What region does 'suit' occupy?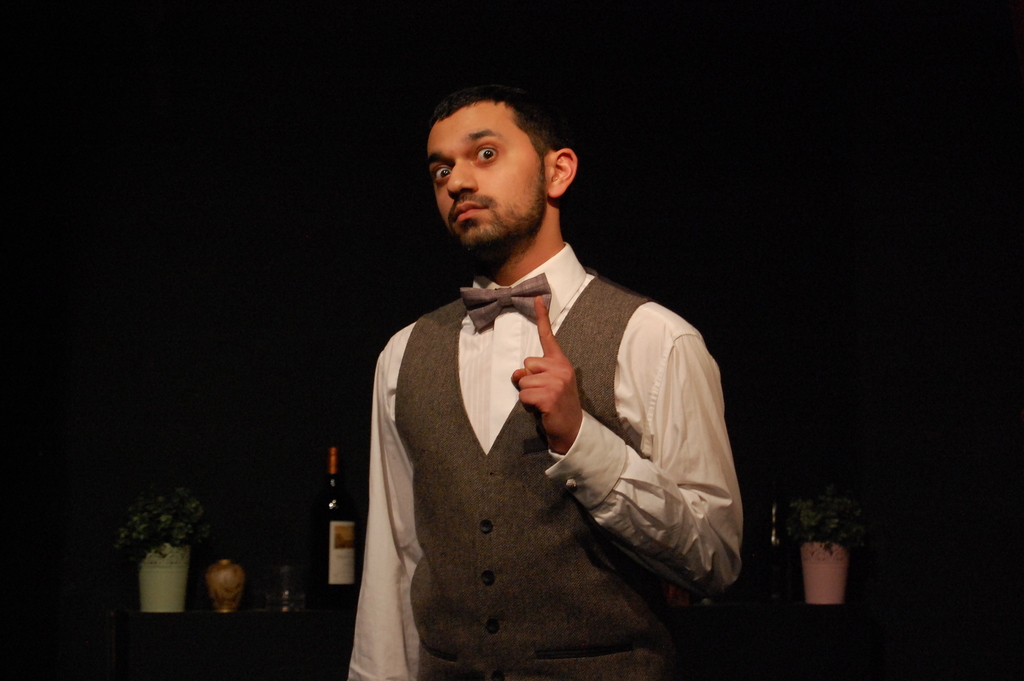
l=402, t=233, r=758, b=655.
